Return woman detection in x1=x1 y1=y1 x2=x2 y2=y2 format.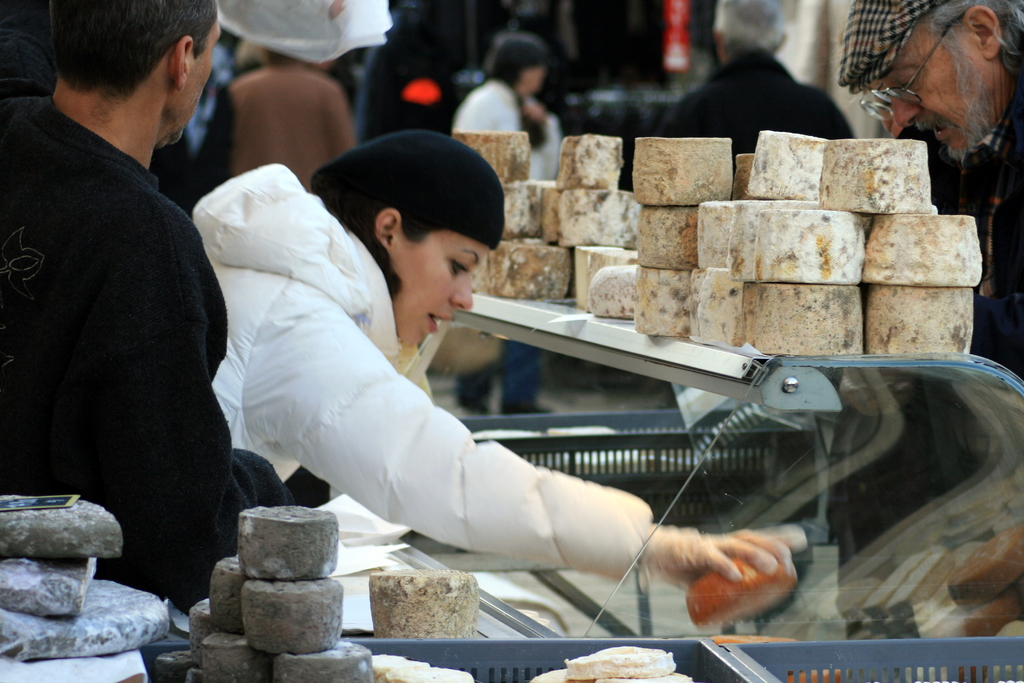
x1=453 y1=33 x2=586 y2=411.
